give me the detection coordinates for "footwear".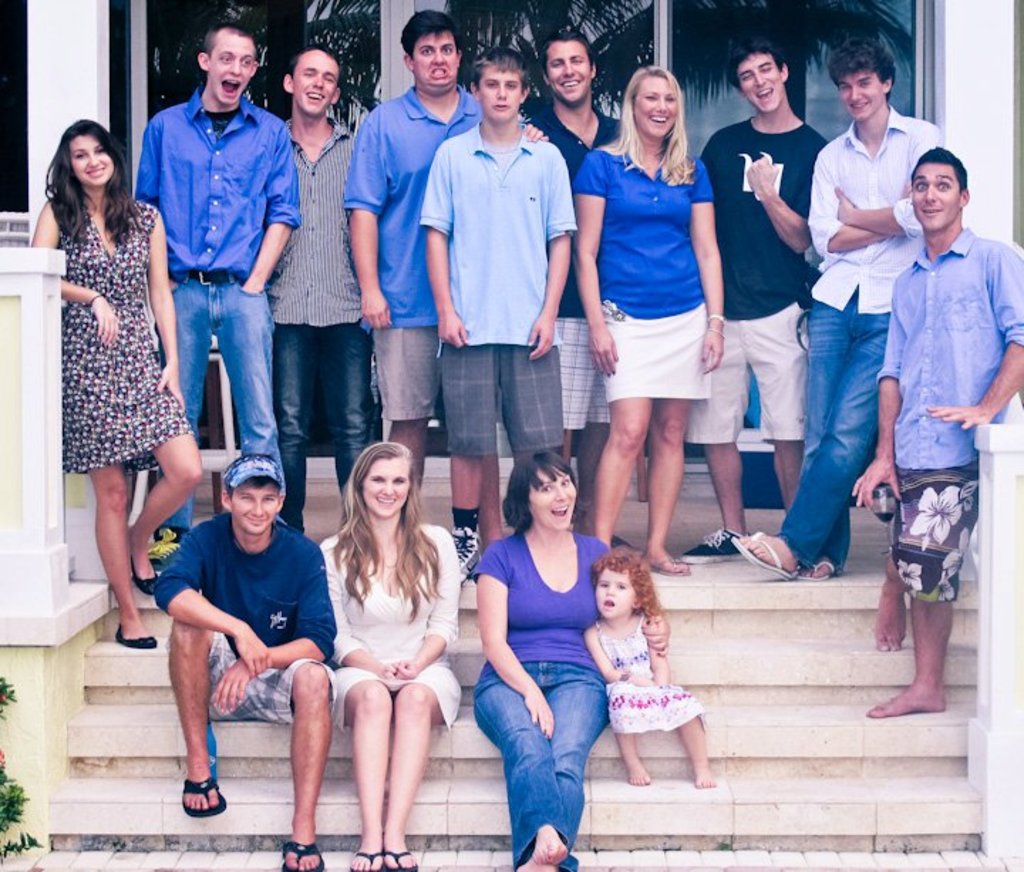
{"left": 178, "top": 780, "right": 222, "bottom": 819}.
